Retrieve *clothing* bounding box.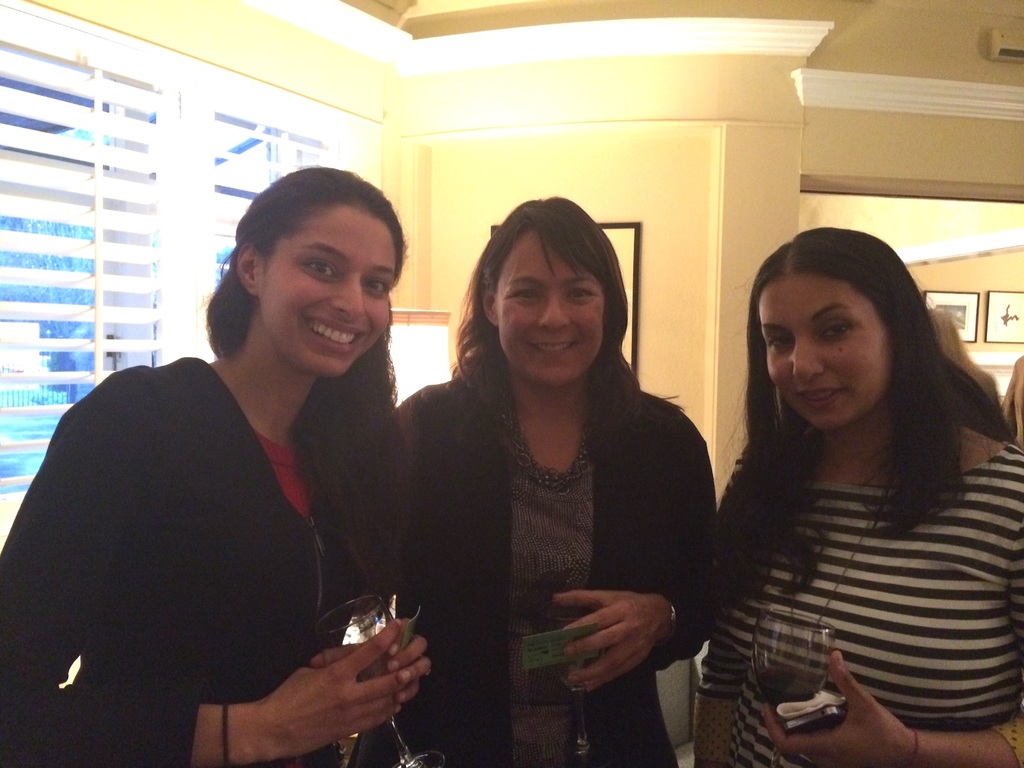
Bounding box: <bbox>386, 371, 723, 767</bbox>.
